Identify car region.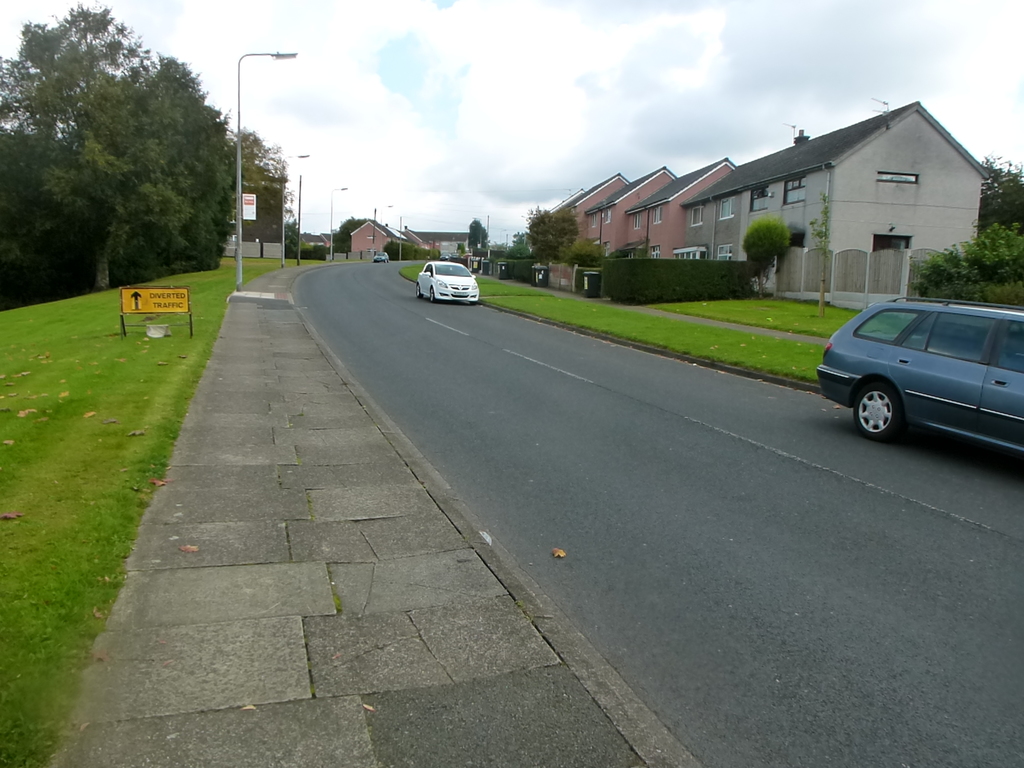
Region: (x1=413, y1=262, x2=480, y2=301).
